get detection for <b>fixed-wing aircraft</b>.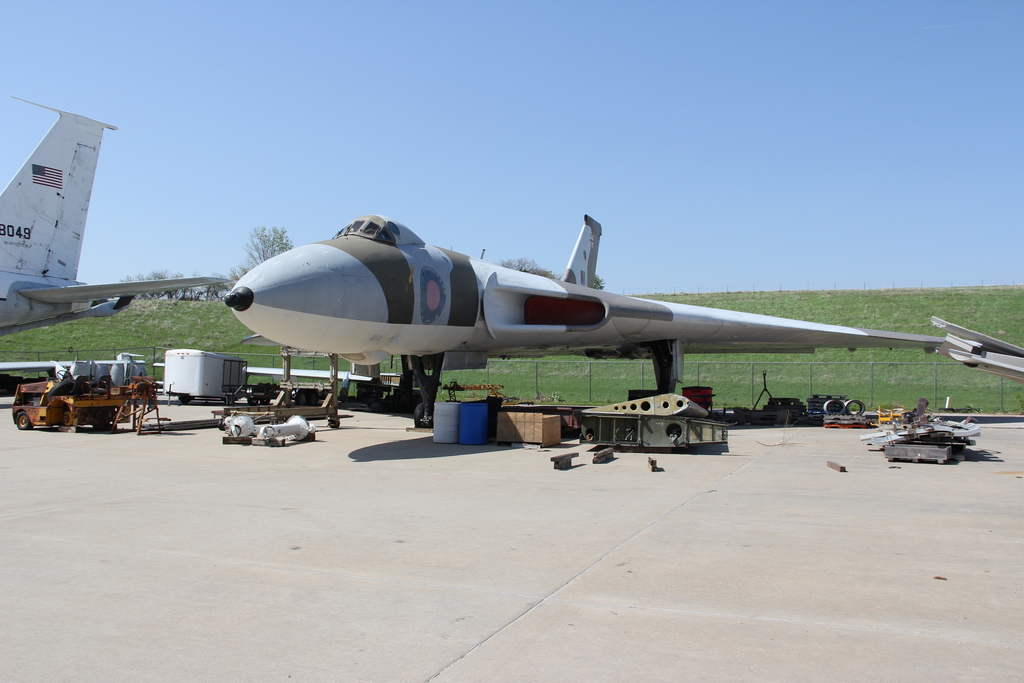
Detection: <box>932,317,1023,388</box>.
